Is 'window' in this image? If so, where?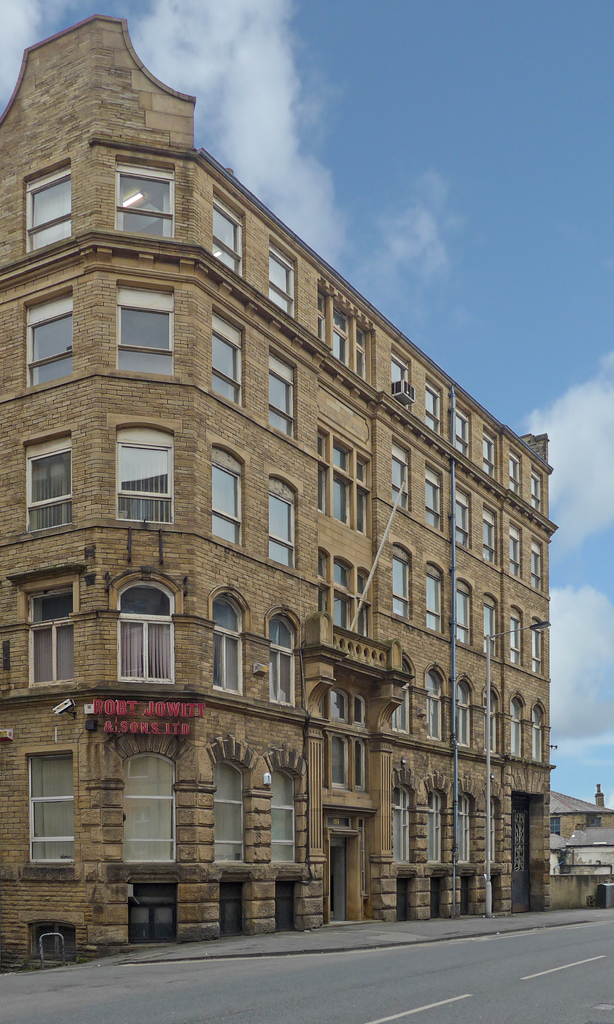
Yes, at [x1=511, y1=691, x2=525, y2=760].
